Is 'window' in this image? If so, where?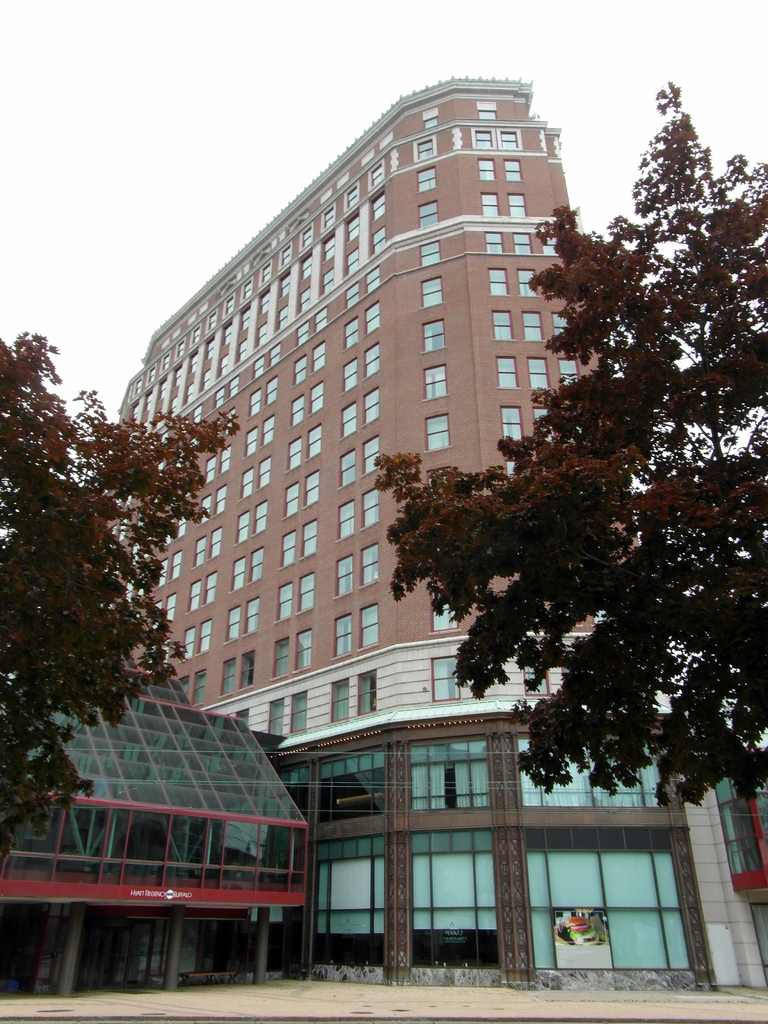
Yes, at region(252, 356, 266, 379).
